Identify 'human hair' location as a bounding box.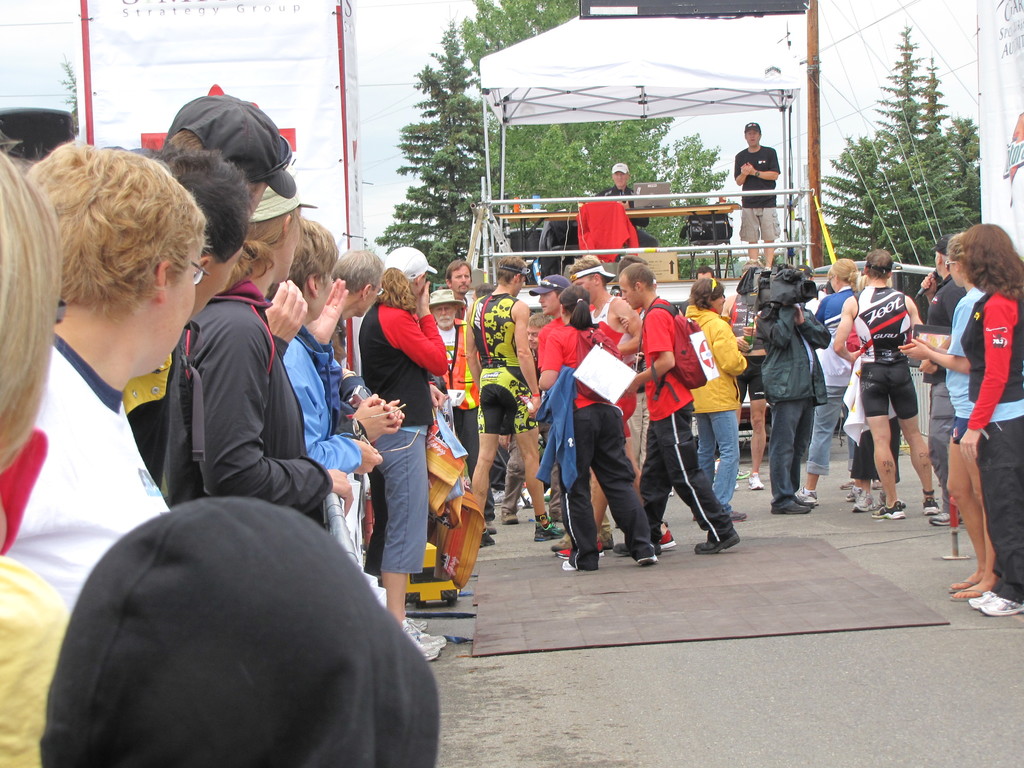
select_region(527, 312, 554, 333).
